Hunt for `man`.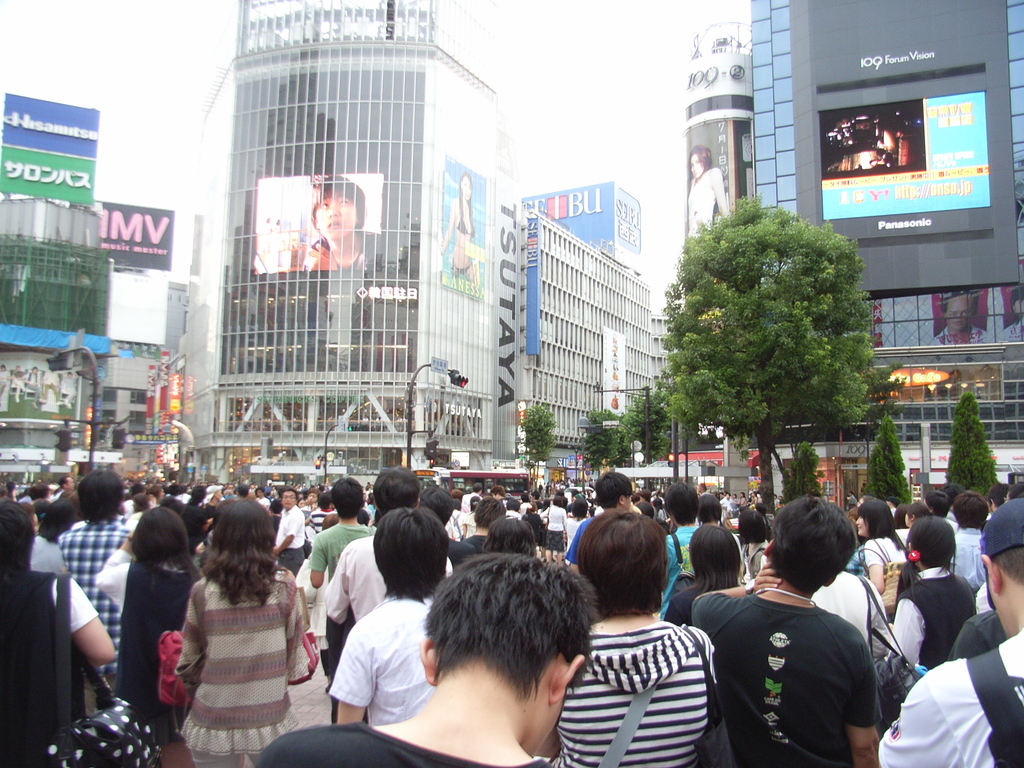
Hunted down at left=875, top=495, right=1023, bottom=767.
